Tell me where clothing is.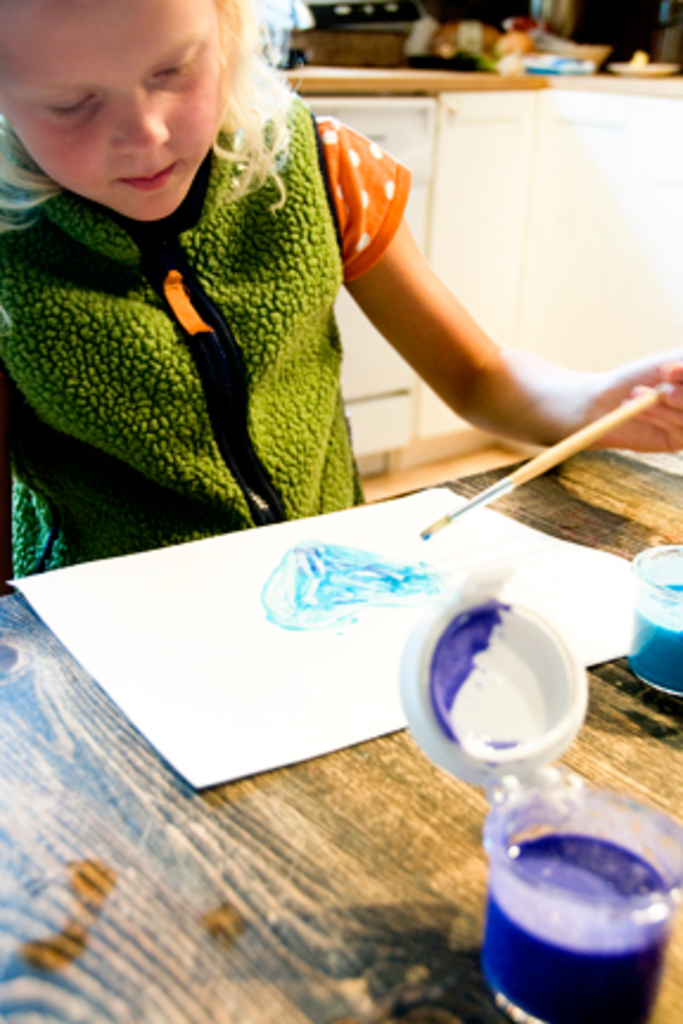
clothing is at (x1=12, y1=76, x2=403, y2=657).
